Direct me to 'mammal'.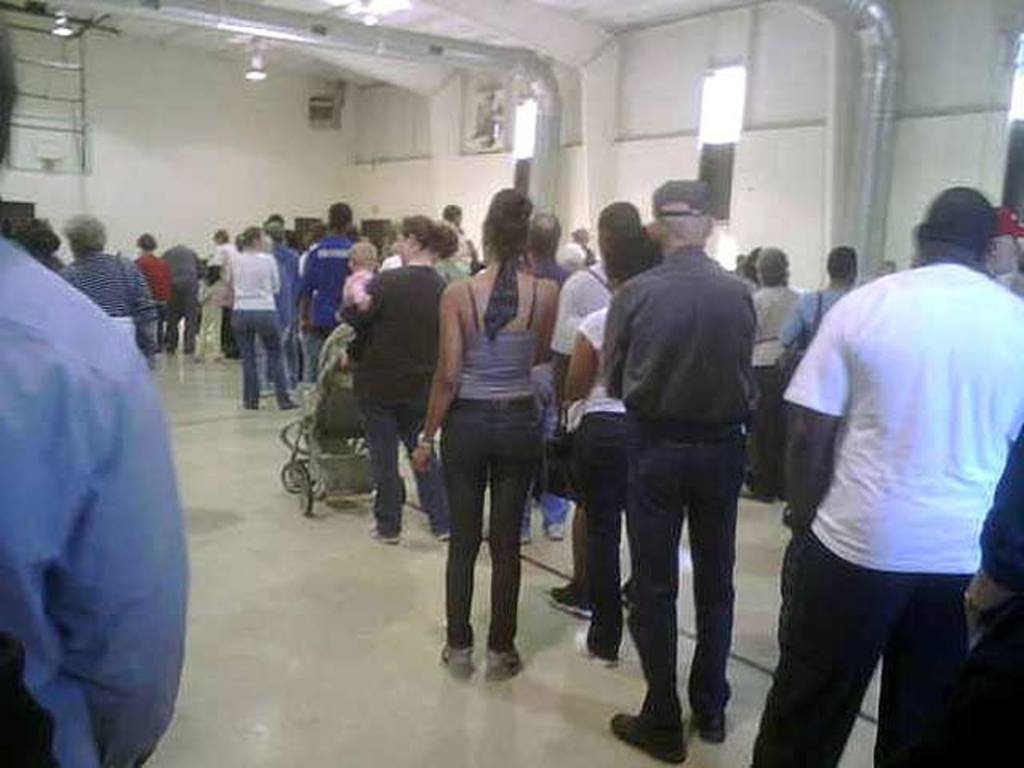
Direction: {"x1": 224, "y1": 219, "x2": 290, "y2": 411}.
